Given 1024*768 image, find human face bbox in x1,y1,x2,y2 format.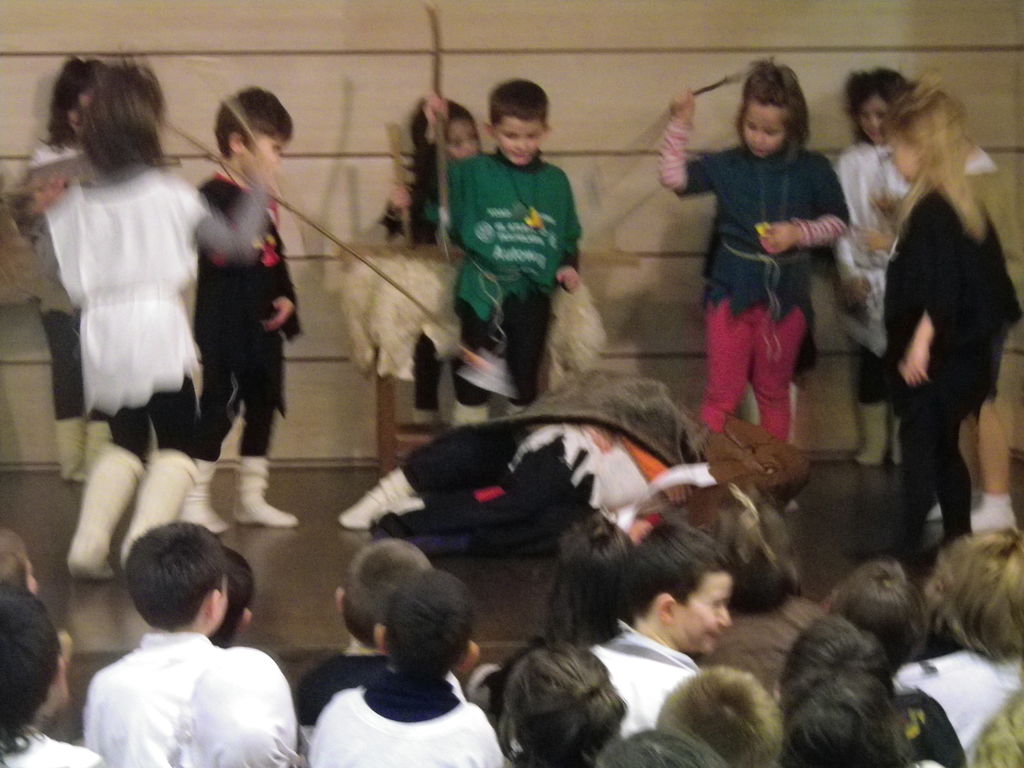
894,141,913,179.
